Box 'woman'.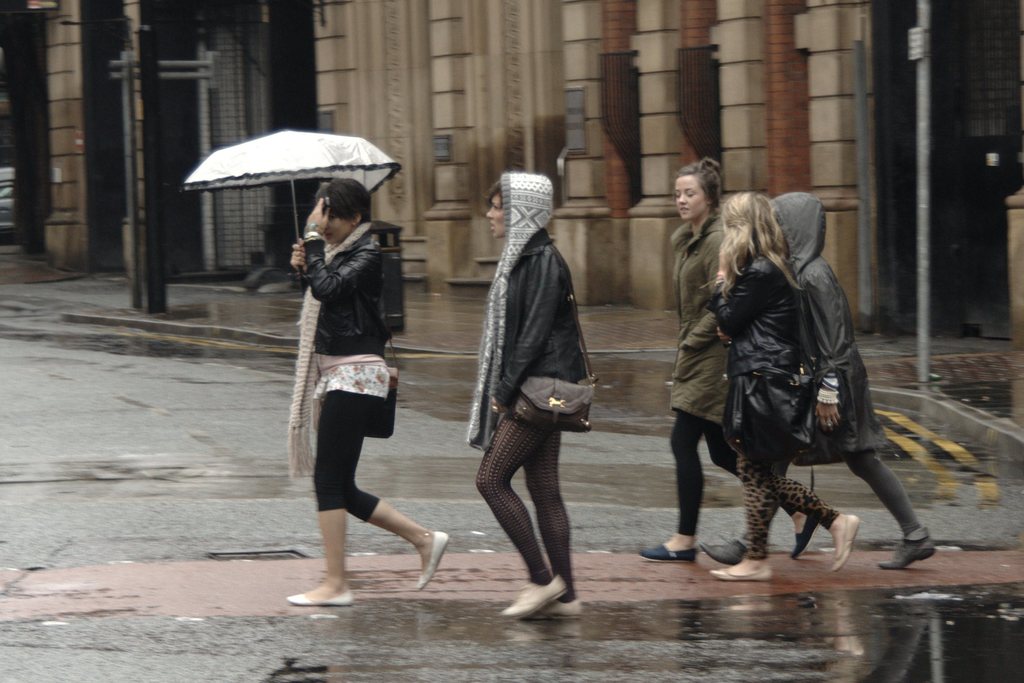
region(697, 192, 936, 569).
